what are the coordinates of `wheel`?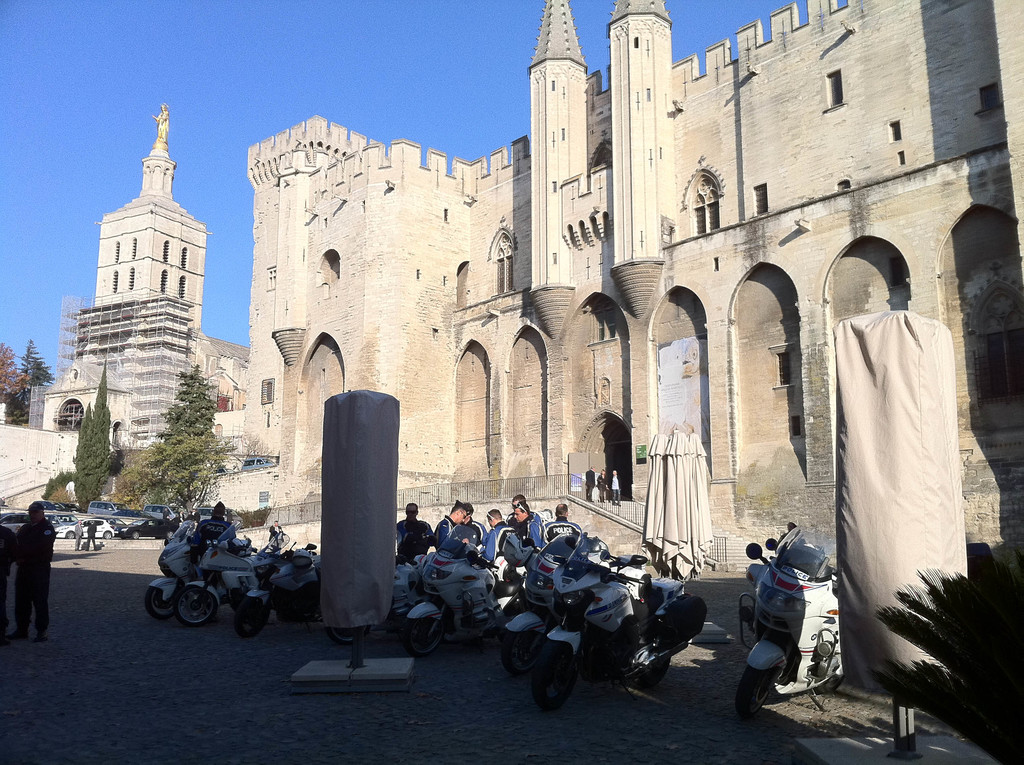
bbox(235, 597, 269, 636).
